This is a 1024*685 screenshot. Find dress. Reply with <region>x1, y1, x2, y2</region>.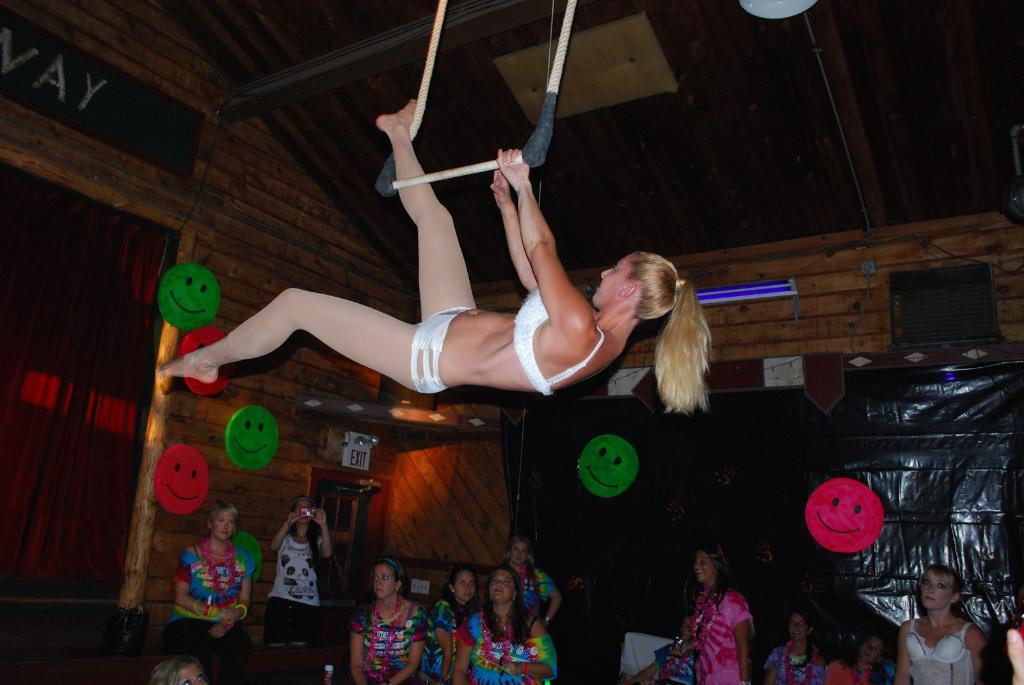
<region>668, 579, 761, 684</region>.
